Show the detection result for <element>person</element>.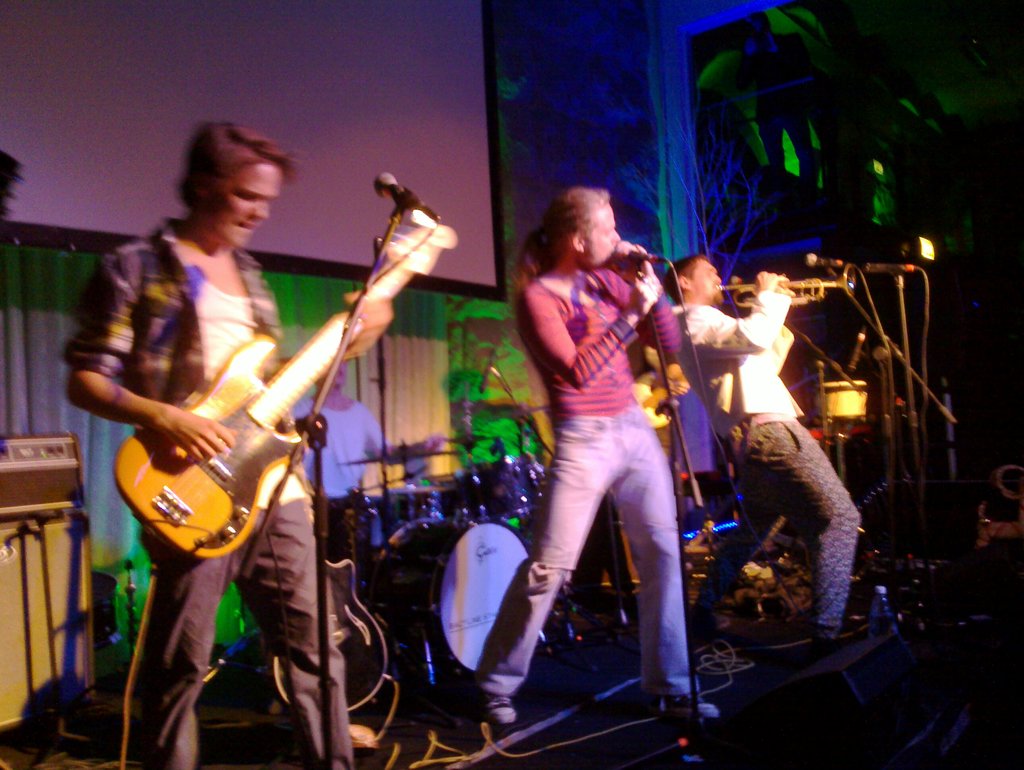
{"x1": 65, "y1": 117, "x2": 392, "y2": 769}.
